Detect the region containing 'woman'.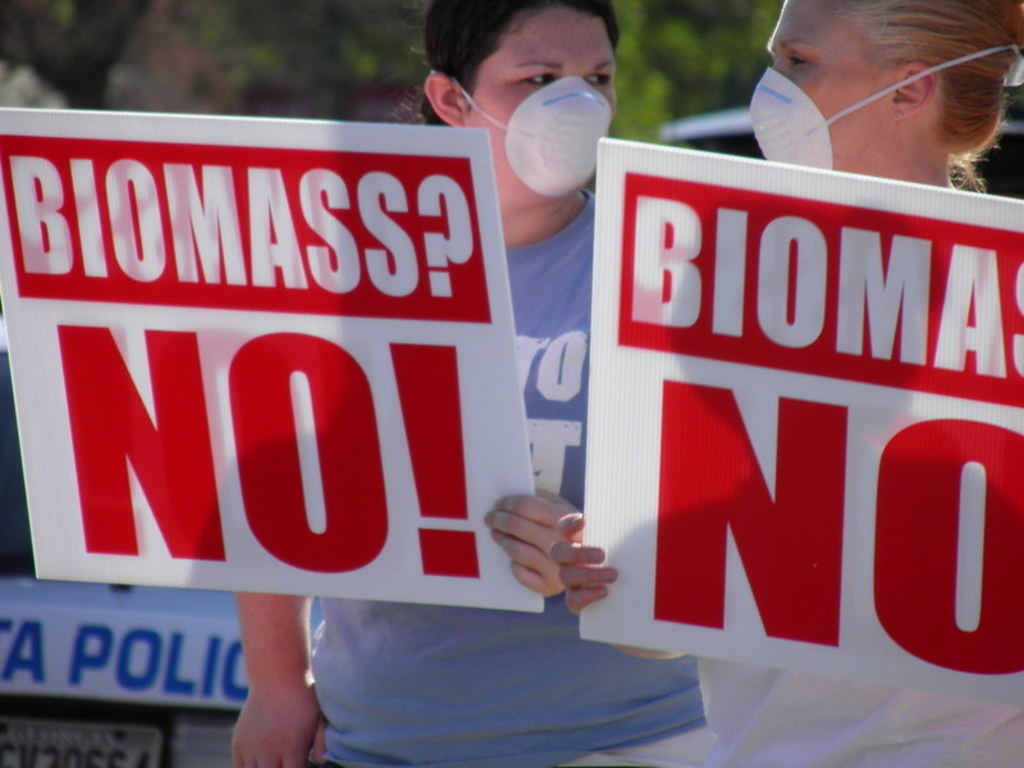
l=230, t=0, r=710, b=767.
